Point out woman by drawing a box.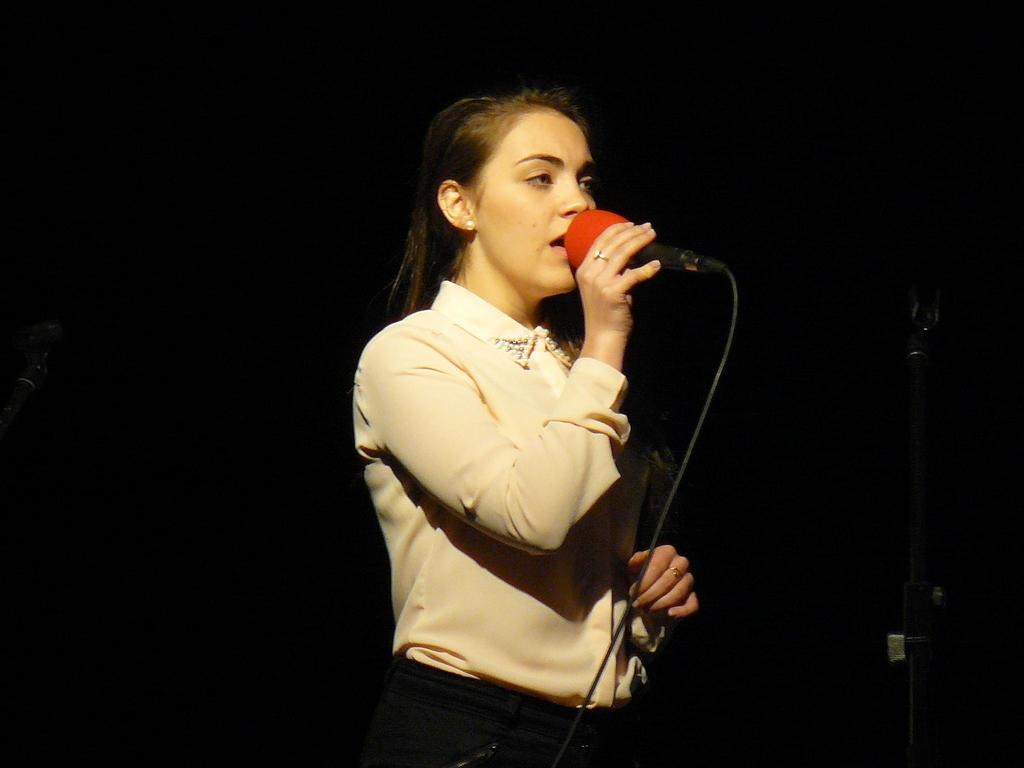
[330, 75, 719, 757].
